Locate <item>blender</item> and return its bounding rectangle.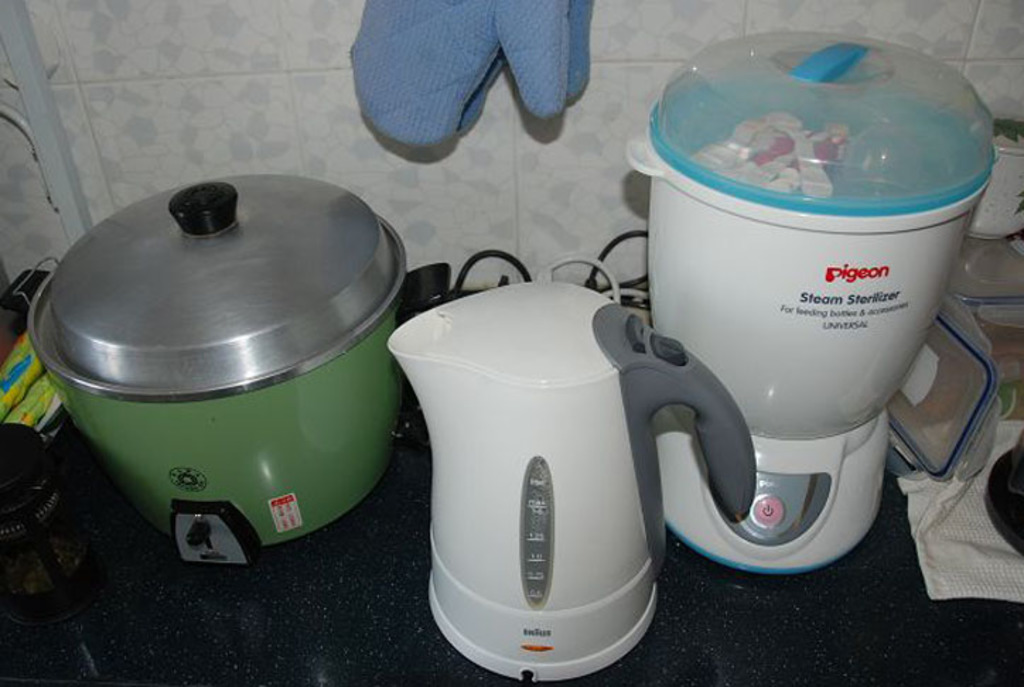
[628, 23, 1003, 574].
